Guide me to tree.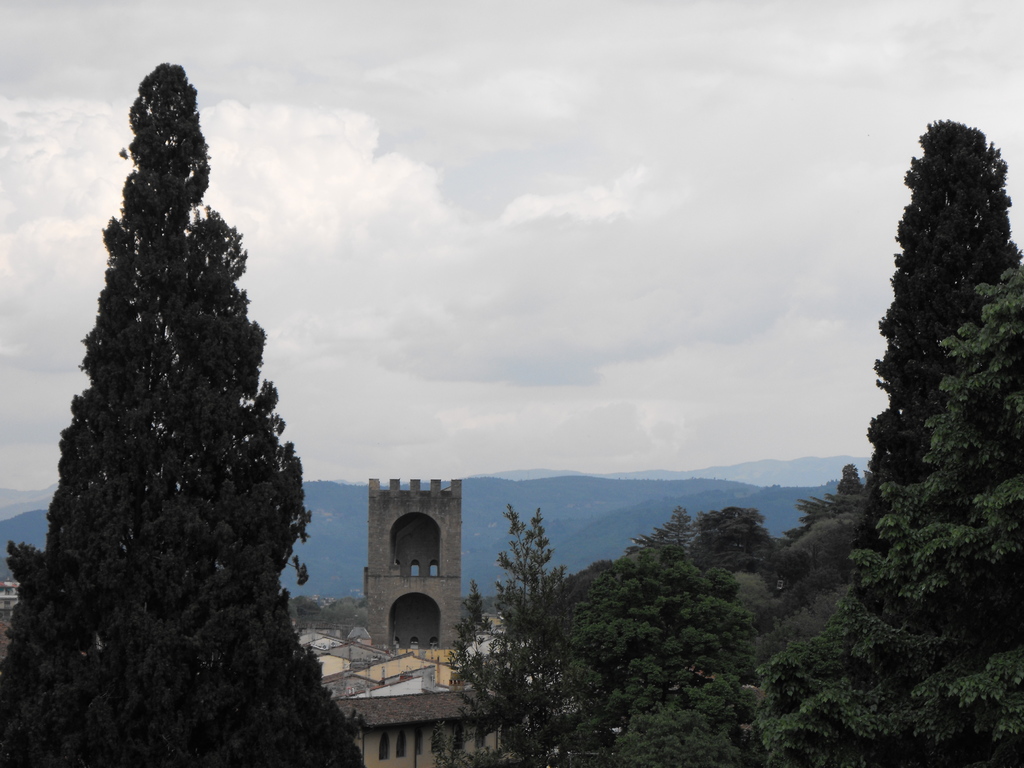
Guidance: [x1=803, y1=234, x2=1020, y2=767].
